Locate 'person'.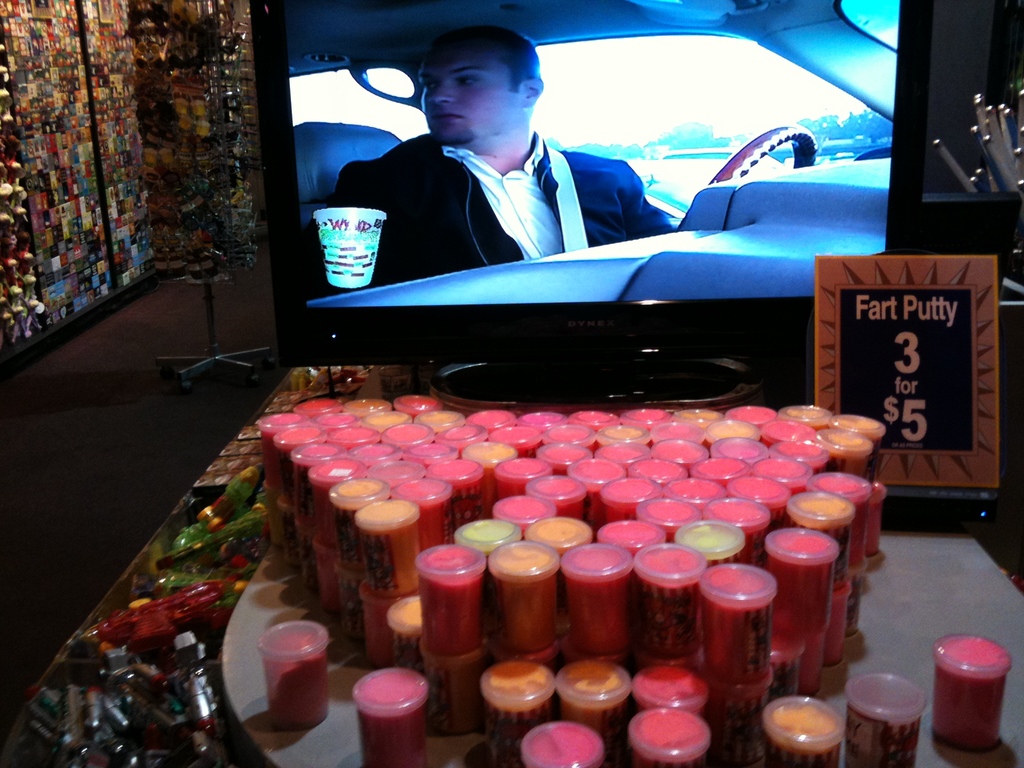
Bounding box: [372,52,663,263].
